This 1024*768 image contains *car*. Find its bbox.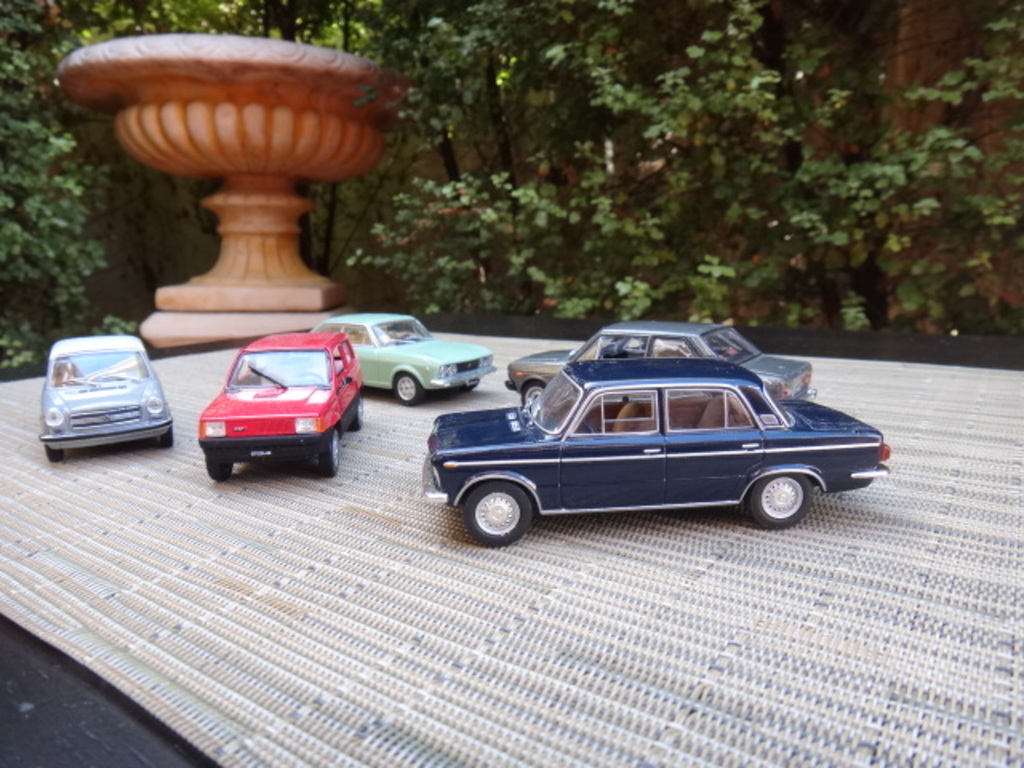
(426, 328, 885, 544).
